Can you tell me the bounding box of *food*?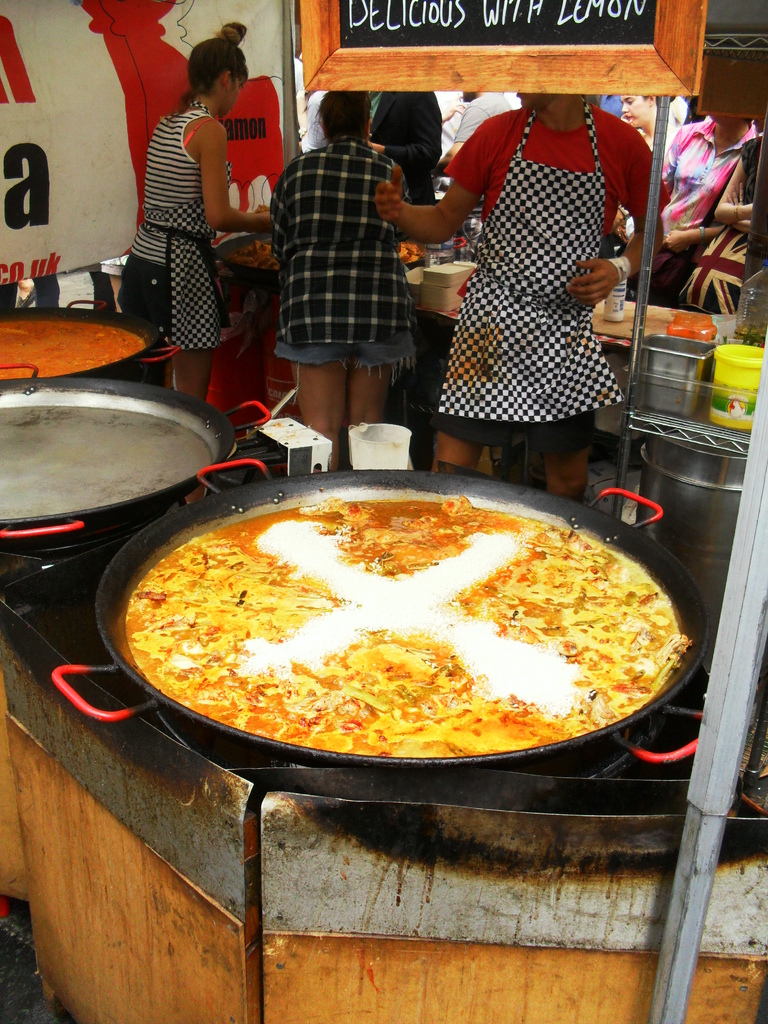
bbox(119, 481, 660, 759).
